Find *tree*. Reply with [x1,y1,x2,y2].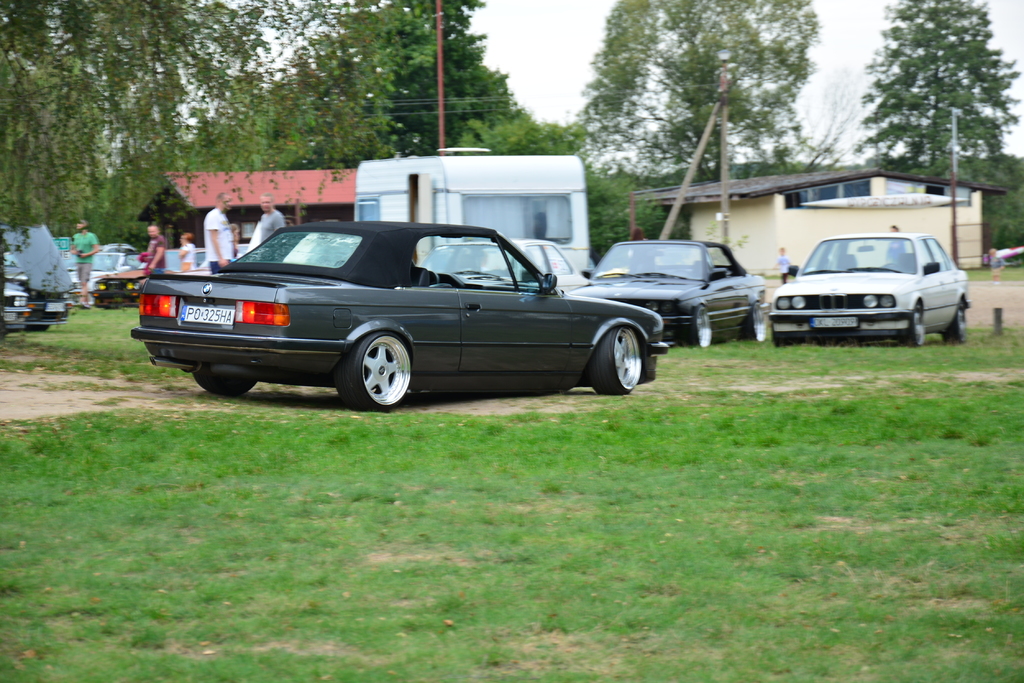
[0,0,385,239].
